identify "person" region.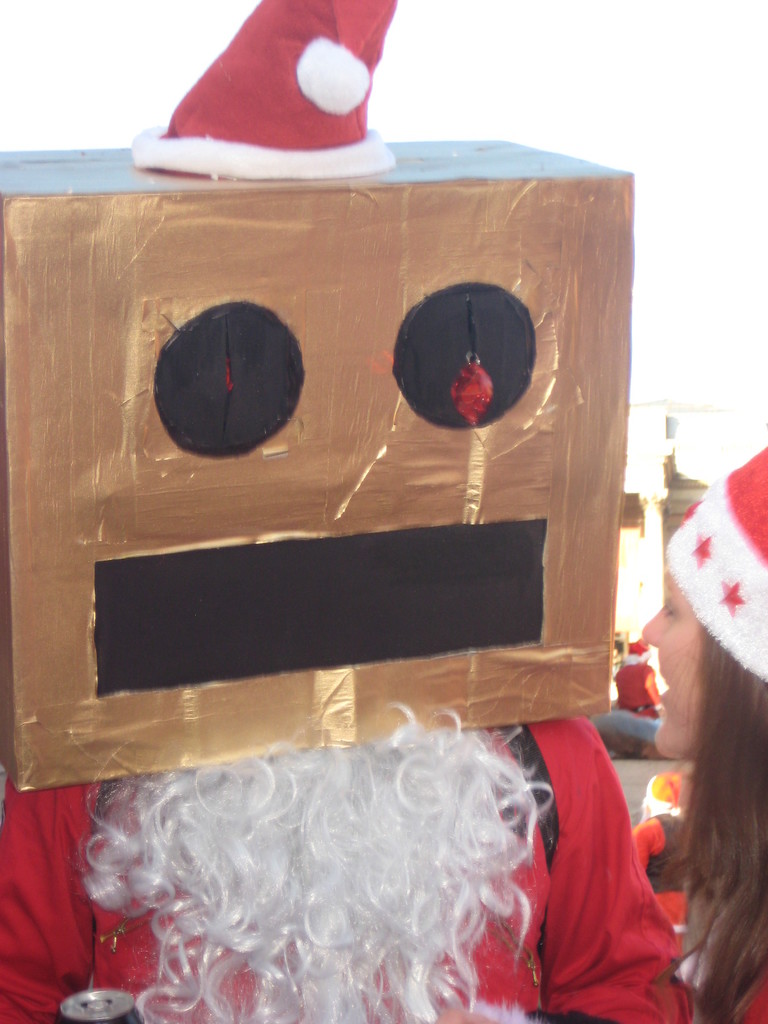
Region: bbox=(0, 713, 687, 1023).
